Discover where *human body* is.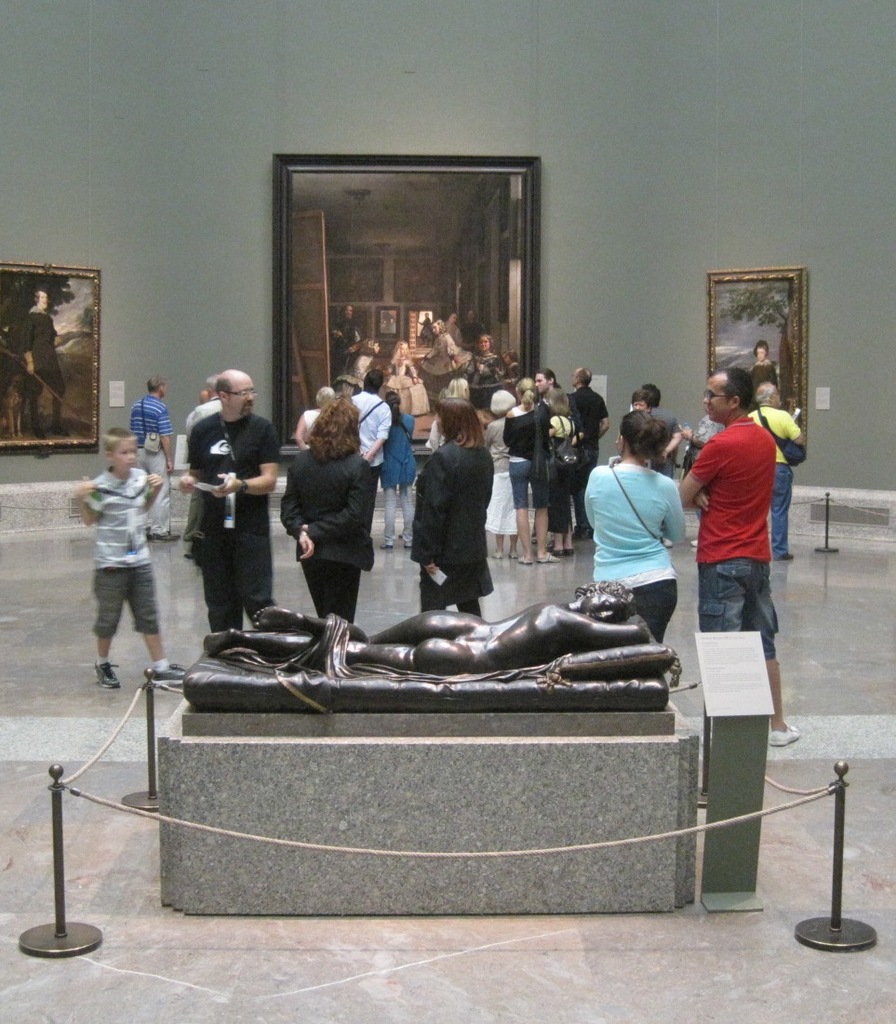
Discovered at detection(748, 362, 783, 384).
